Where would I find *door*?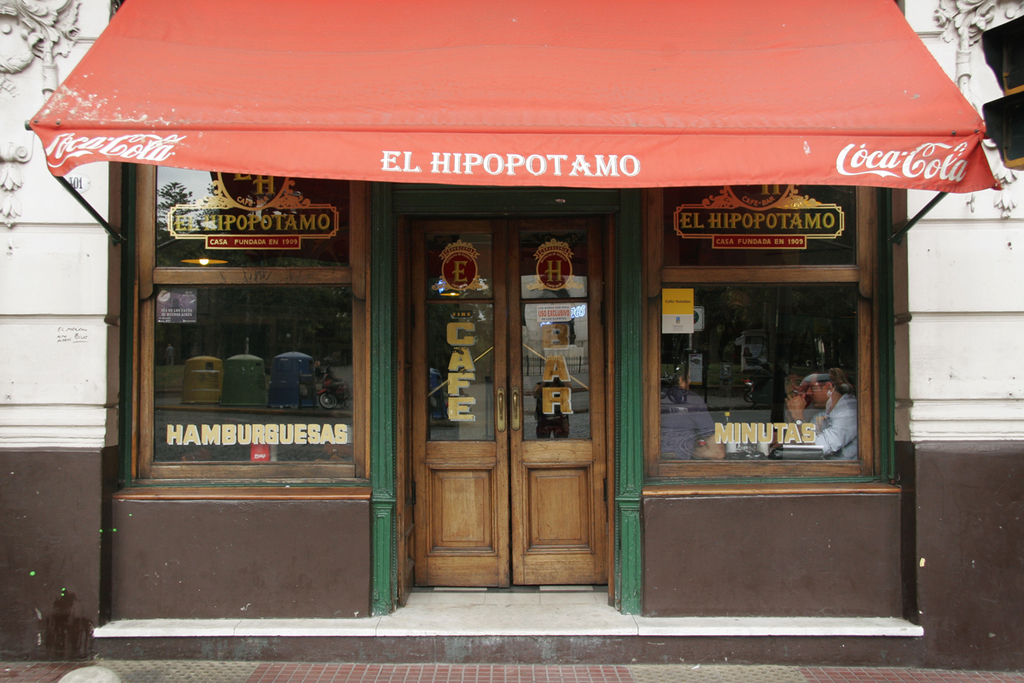
At detection(408, 190, 626, 585).
